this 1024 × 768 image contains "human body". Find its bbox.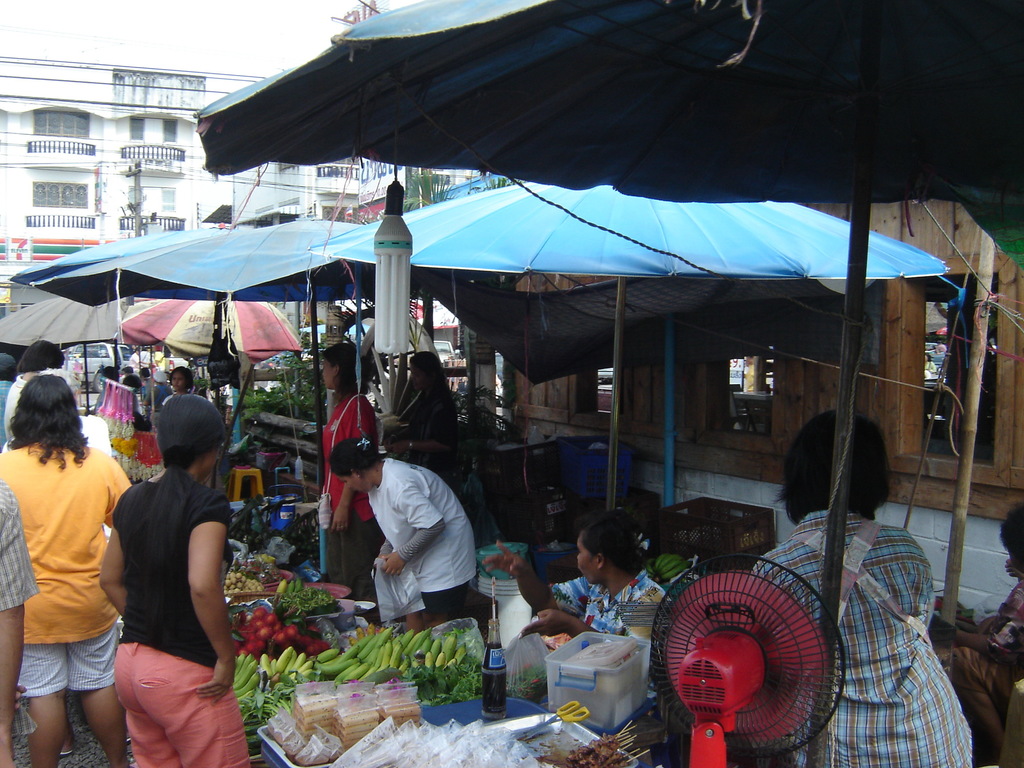
box=[392, 378, 461, 476].
